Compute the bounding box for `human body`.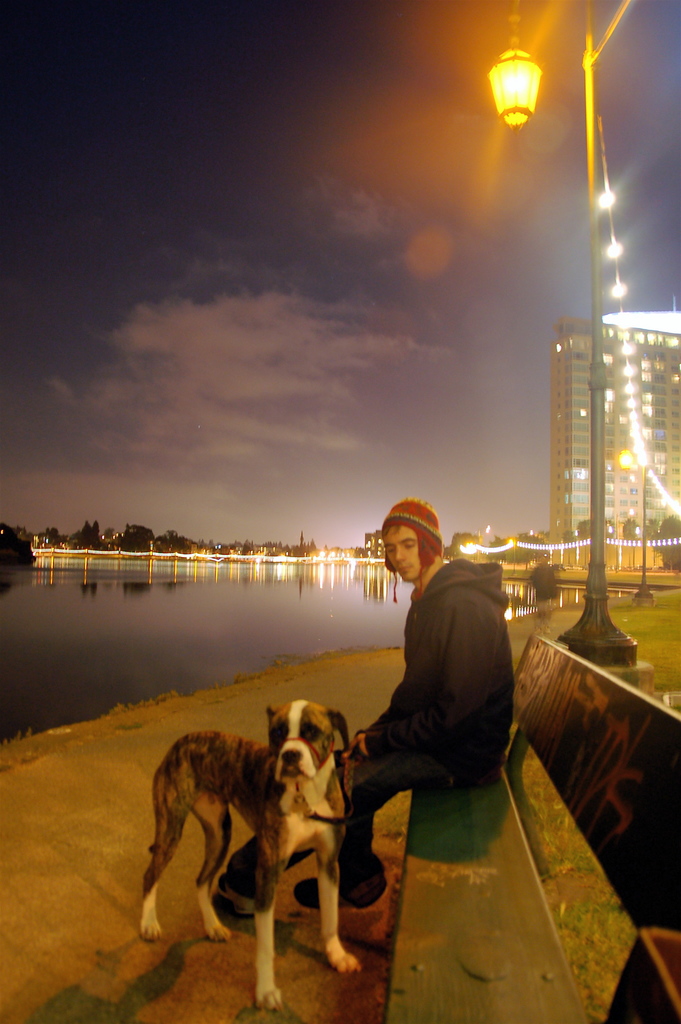
region(215, 492, 511, 920).
